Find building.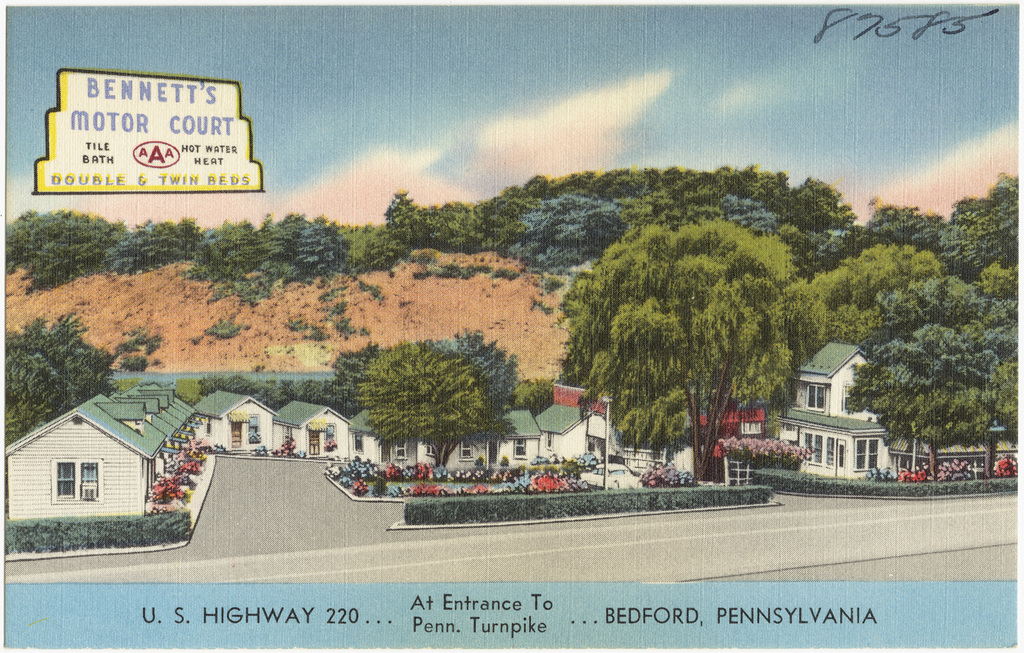
box=[776, 335, 896, 476].
